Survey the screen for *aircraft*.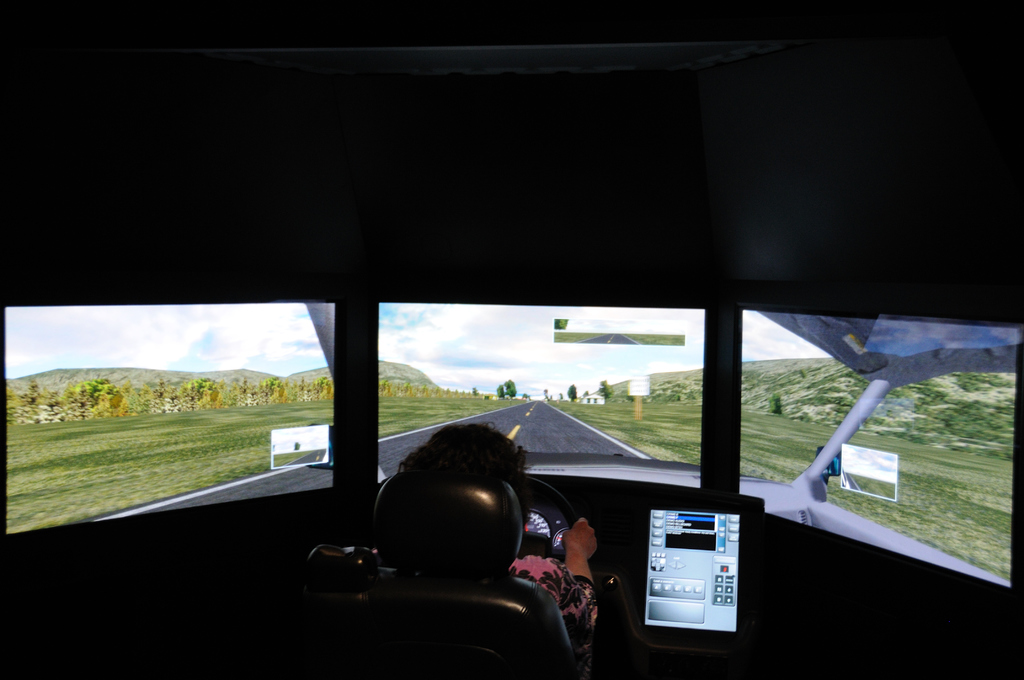
Survey found: (0, 0, 1023, 679).
